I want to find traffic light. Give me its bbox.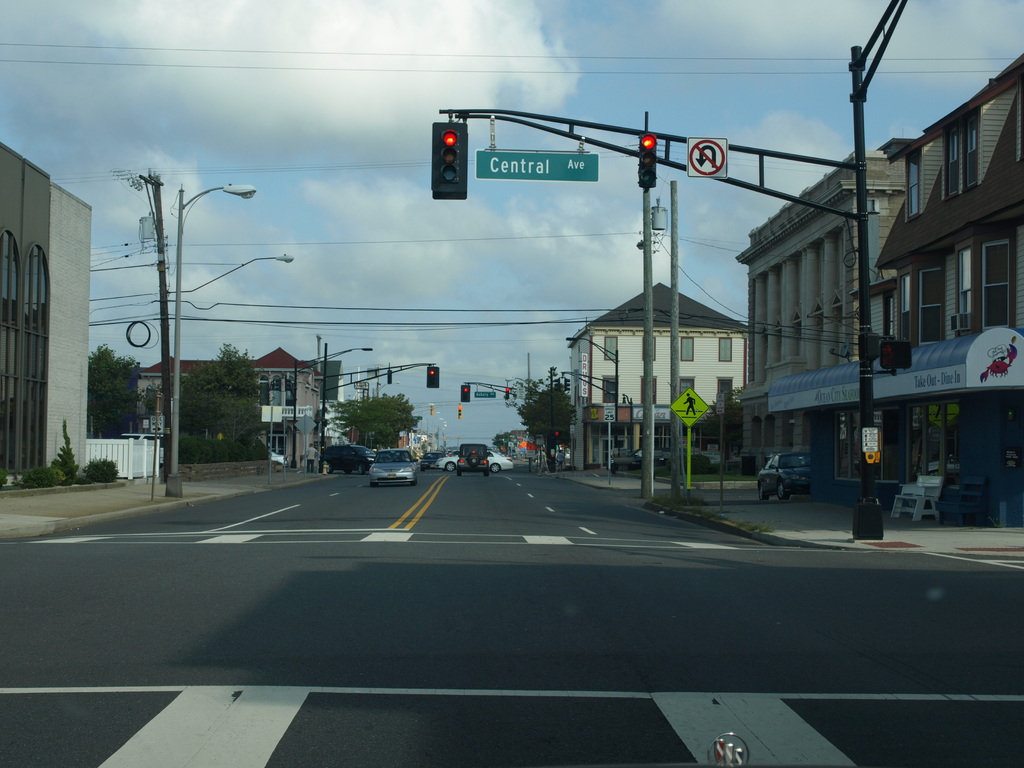
{"left": 431, "top": 405, "right": 434, "bottom": 415}.
